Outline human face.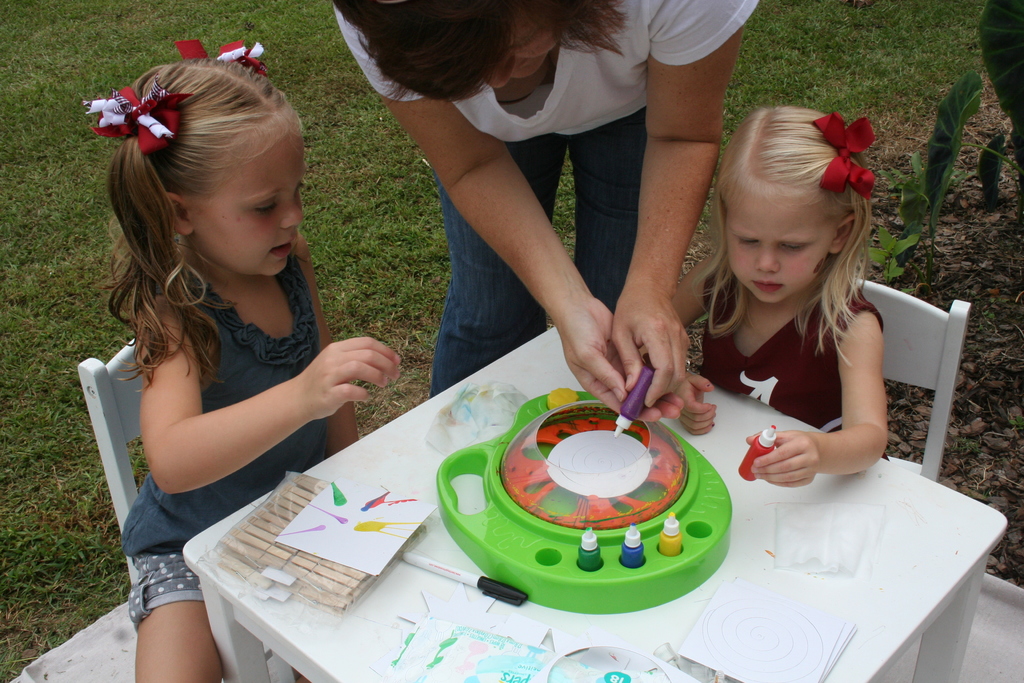
Outline: region(493, 9, 555, 77).
